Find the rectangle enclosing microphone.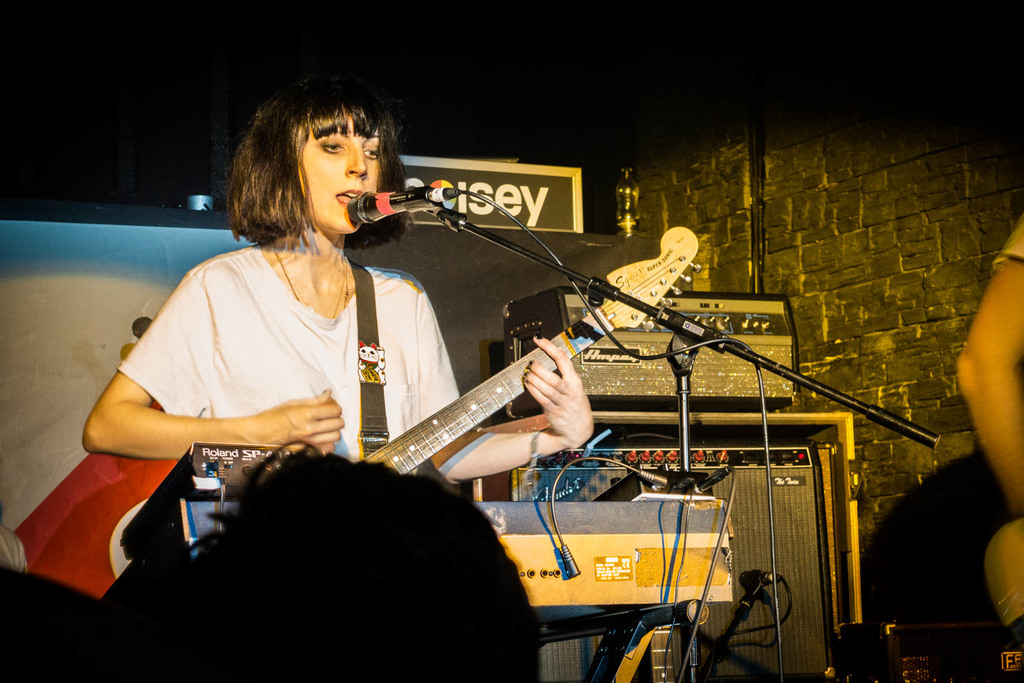
(left=740, top=568, right=781, bottom=589).
